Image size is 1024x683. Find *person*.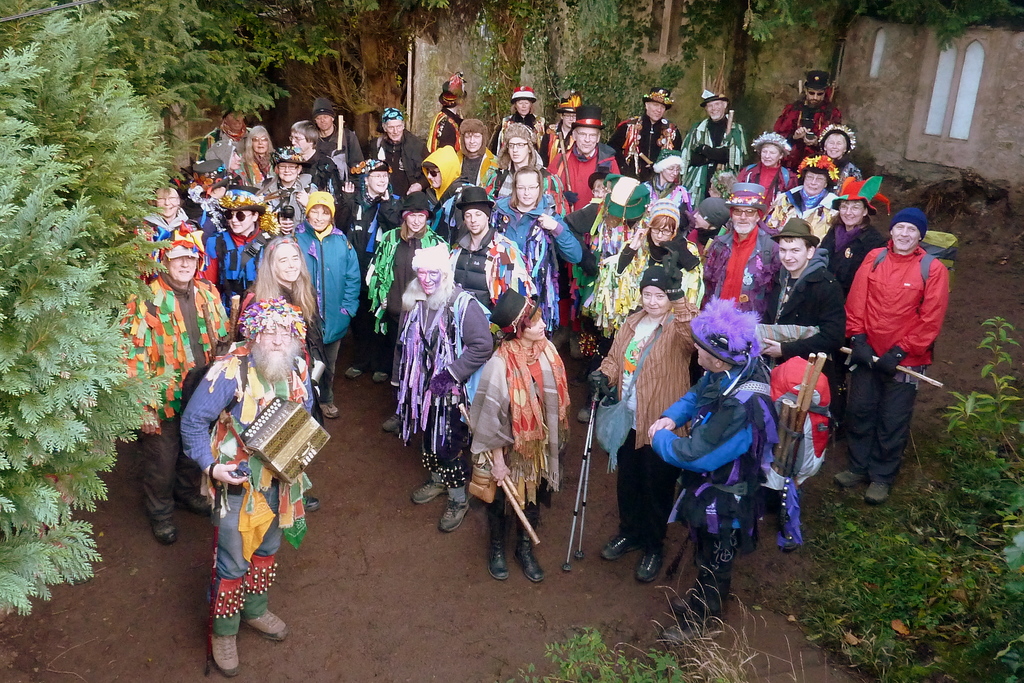
[502, 124, 544, 181].
